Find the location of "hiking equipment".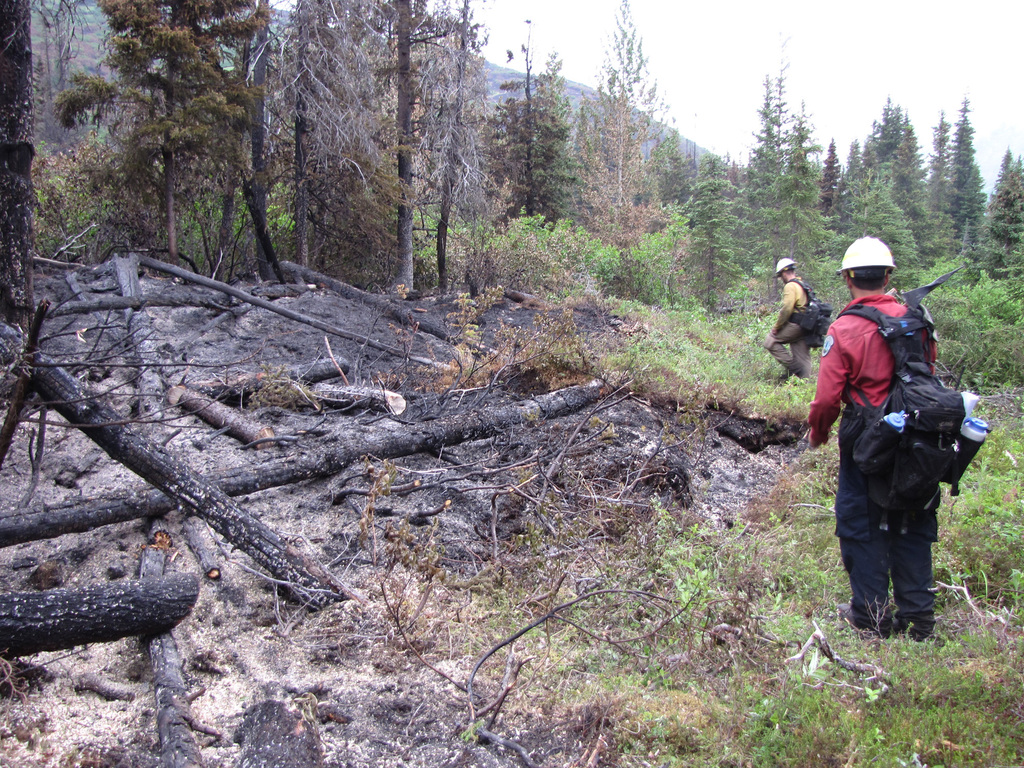
Location: x1=838 y1=234 x2=898 y2=274.
